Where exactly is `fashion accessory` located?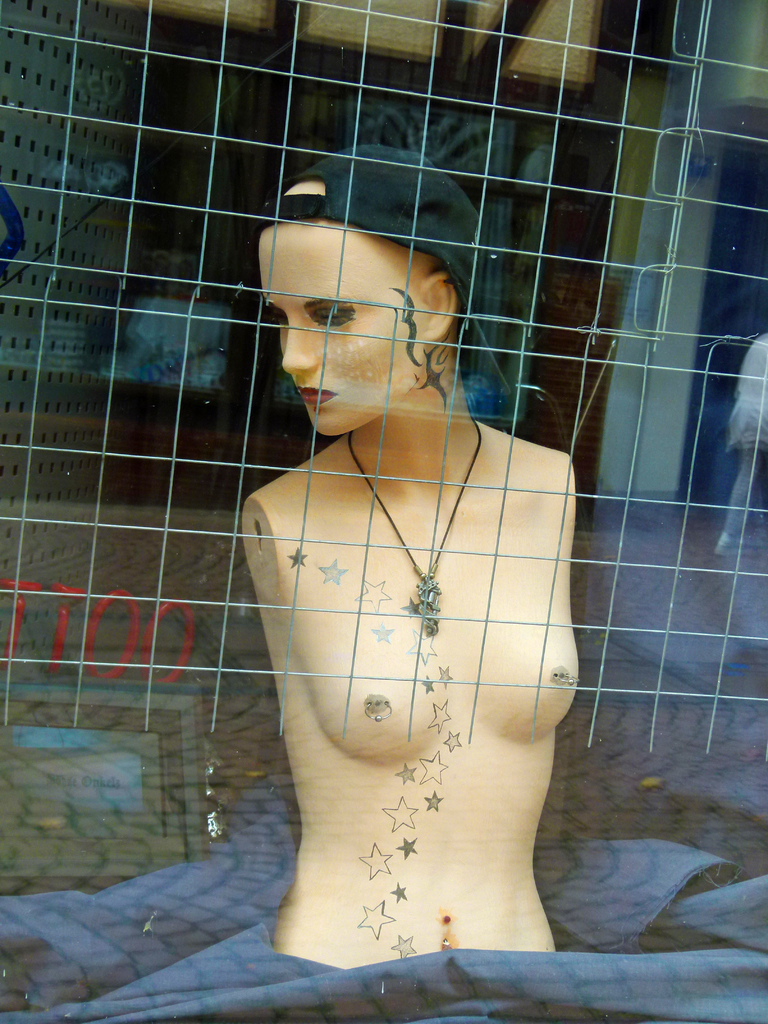
Its bounding box is <bbox>333, 414, 475, 650</bbox>.
